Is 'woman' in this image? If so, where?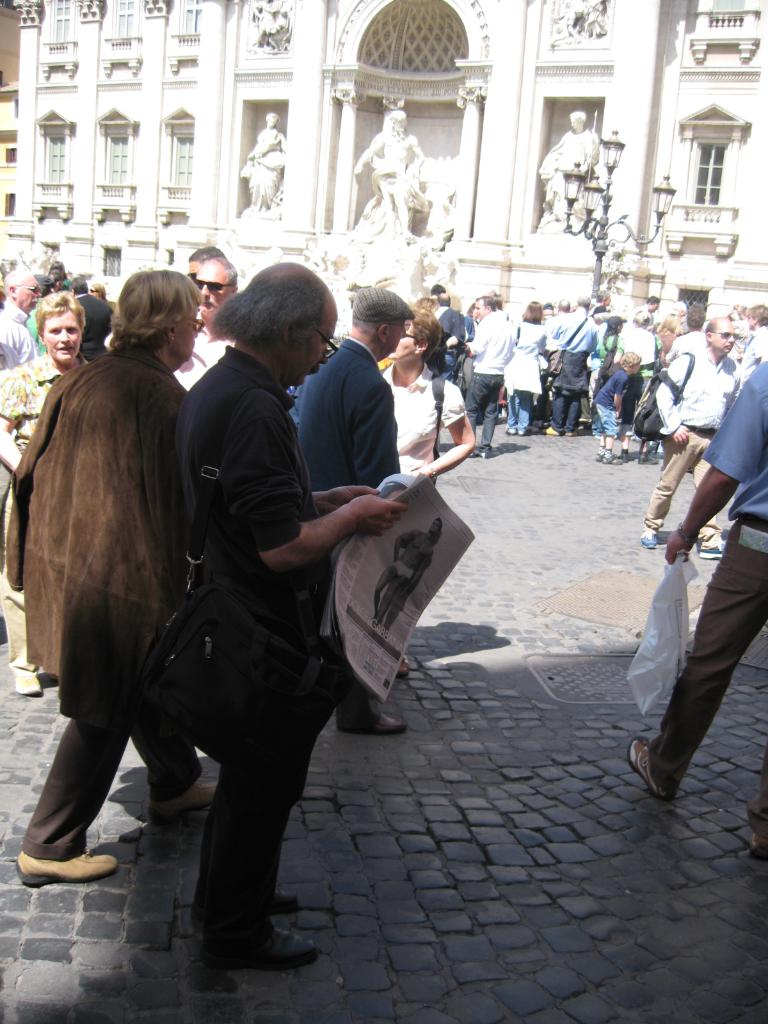
Yes, at (589, 314, 625, 412).
